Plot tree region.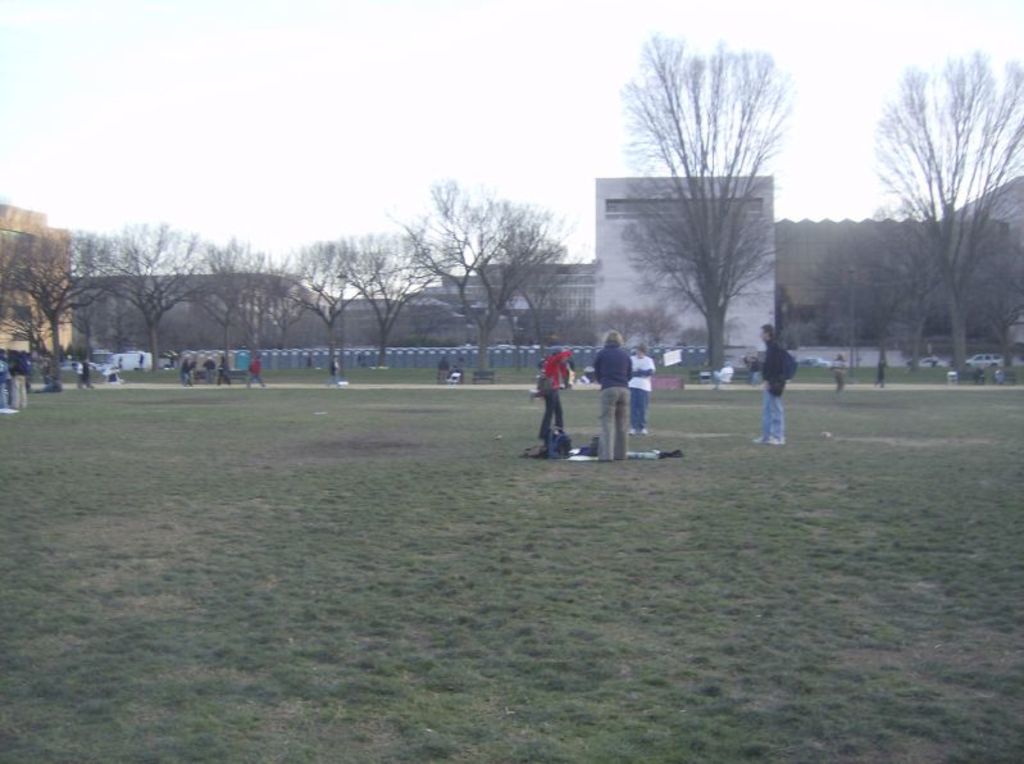
Plotted at <box>228,263,278,373</box>.
